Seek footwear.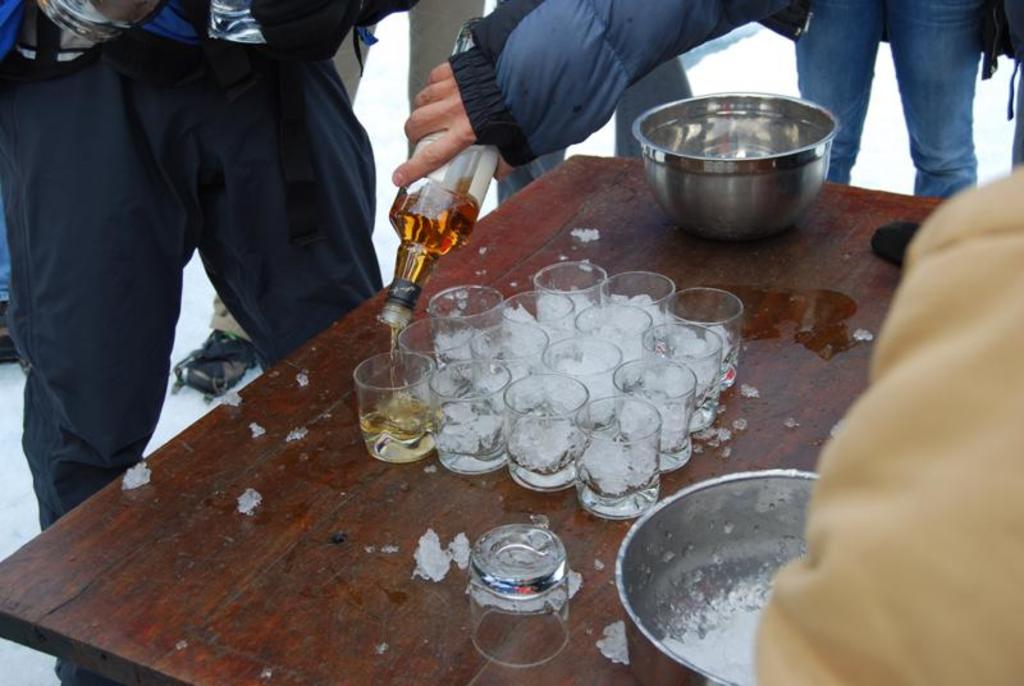
Rect(177, 331, 266, 399).
